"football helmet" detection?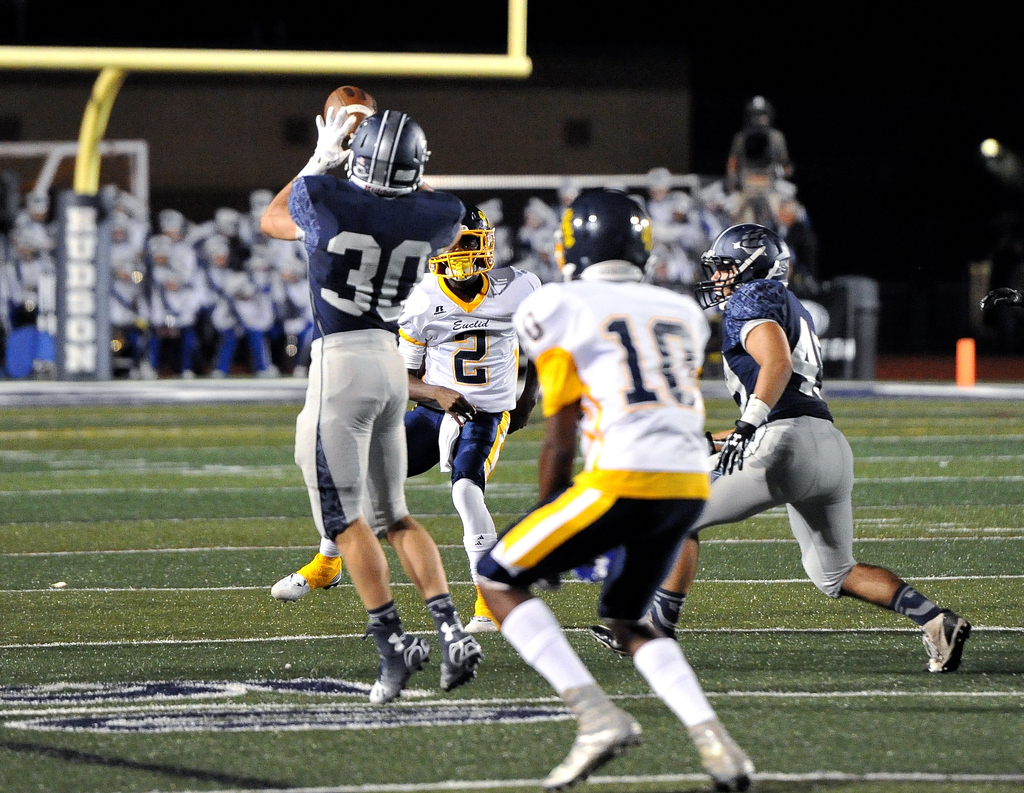
(left=561, top=182, right=658, bottom=268)
